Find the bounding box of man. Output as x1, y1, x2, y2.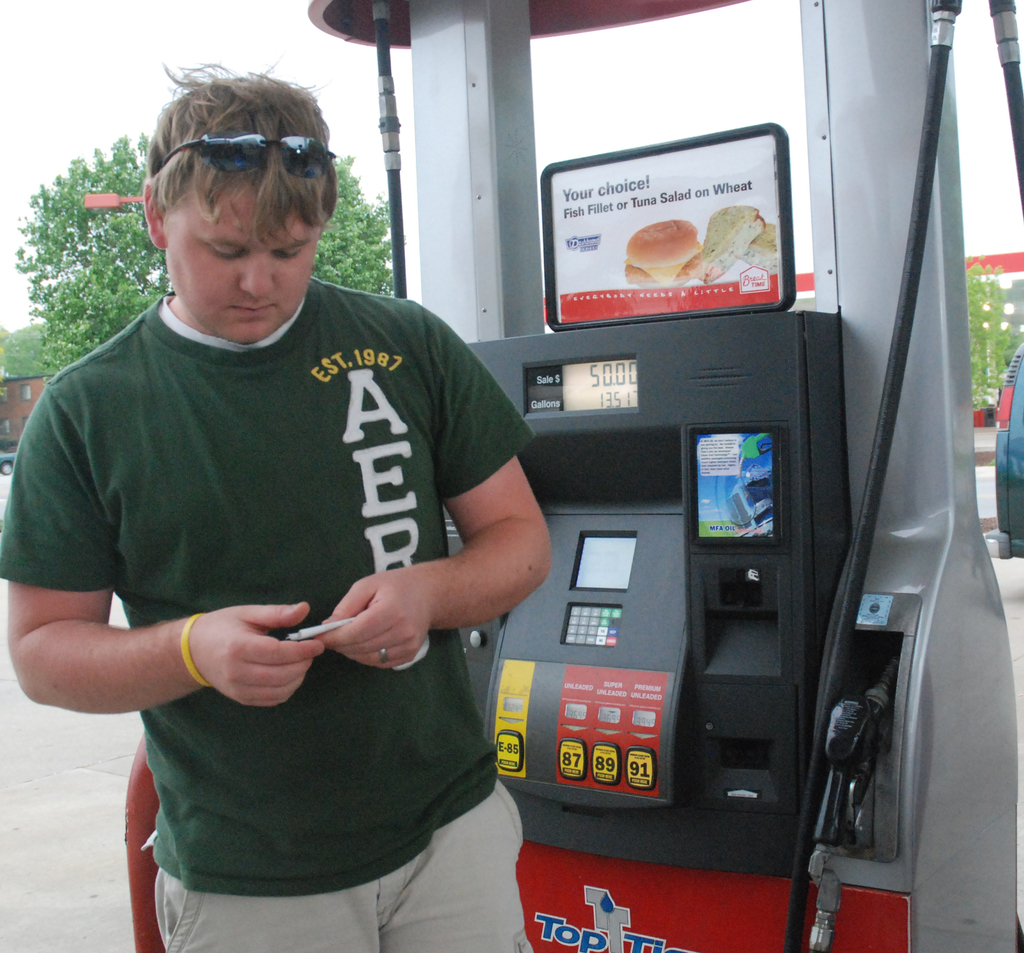
0, 56, 554, 952.
